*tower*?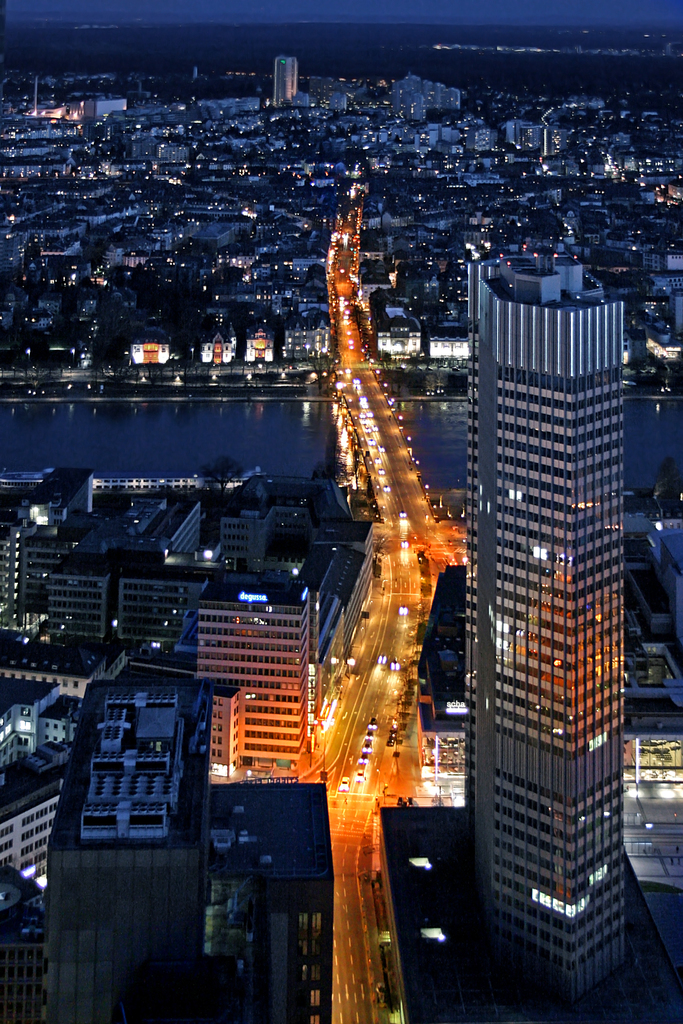
box=[47, 677, 213, 1023]
